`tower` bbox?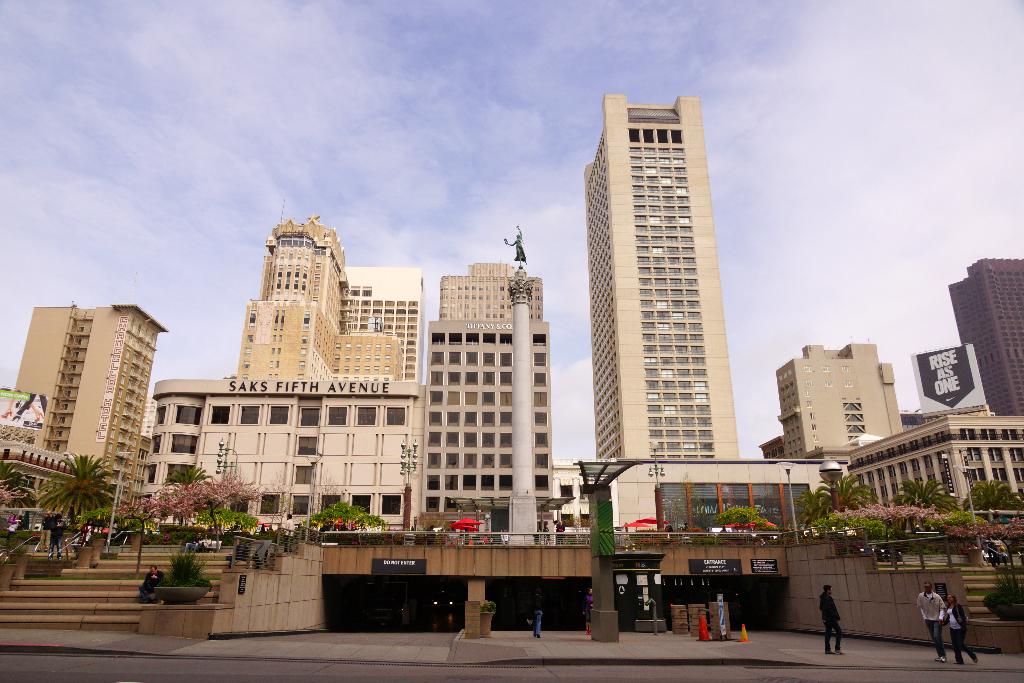
[943, 256, 1023, 419]
